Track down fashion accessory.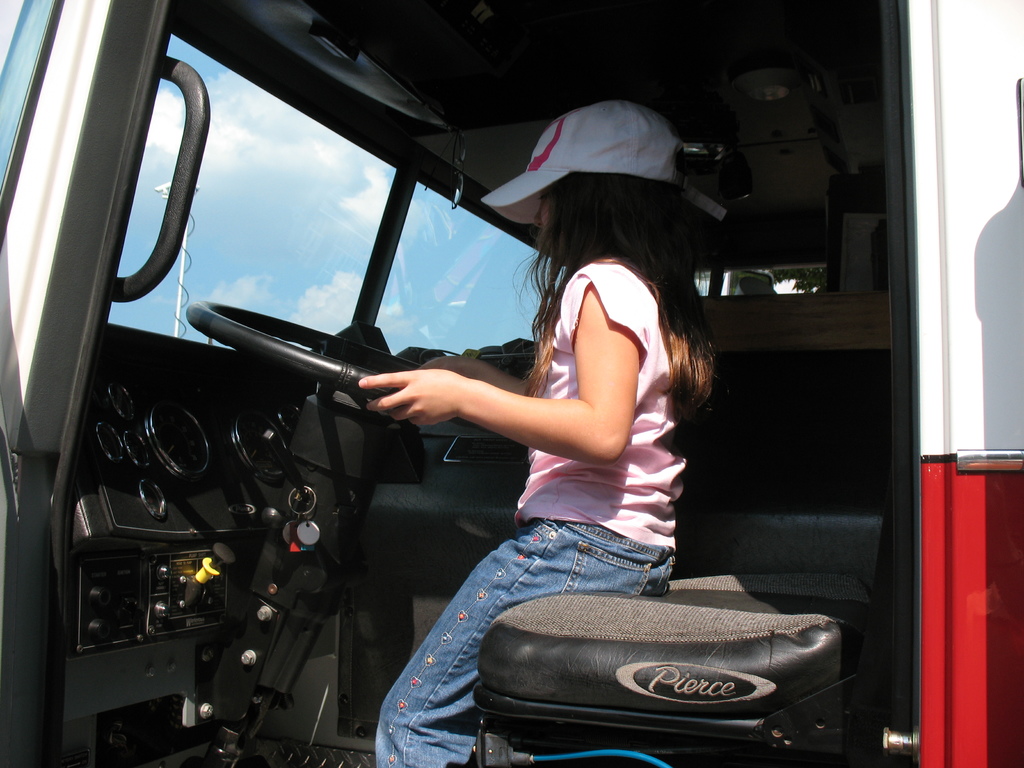
Tracked to <bbox>480, 103, 726, 230</bbox>.
